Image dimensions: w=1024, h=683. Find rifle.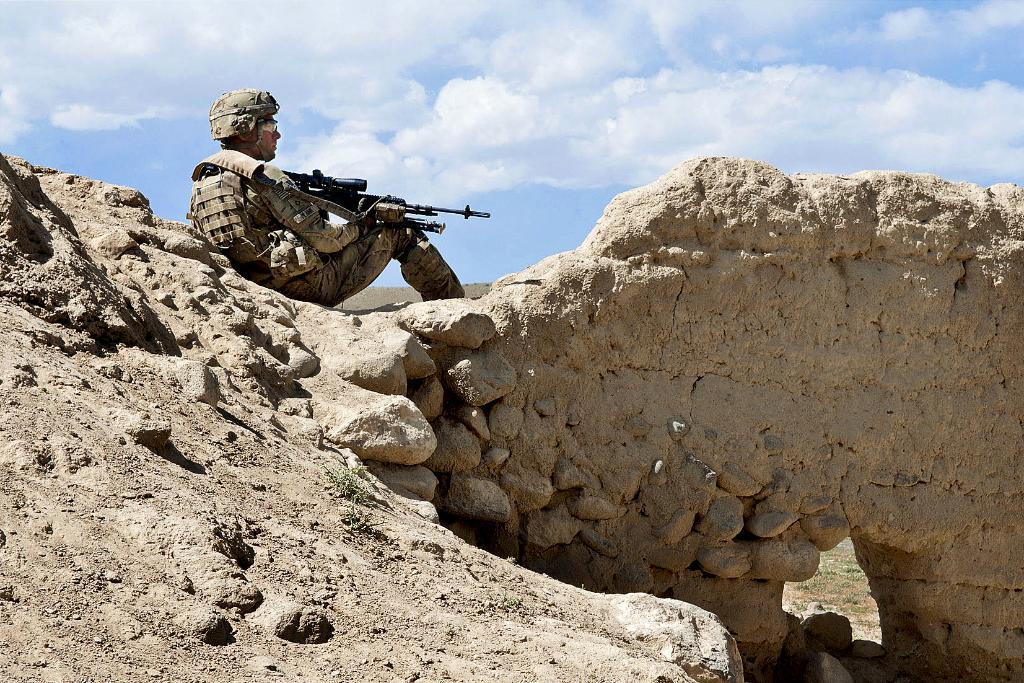
(left=285, top=172, right=491, bottom=226).
